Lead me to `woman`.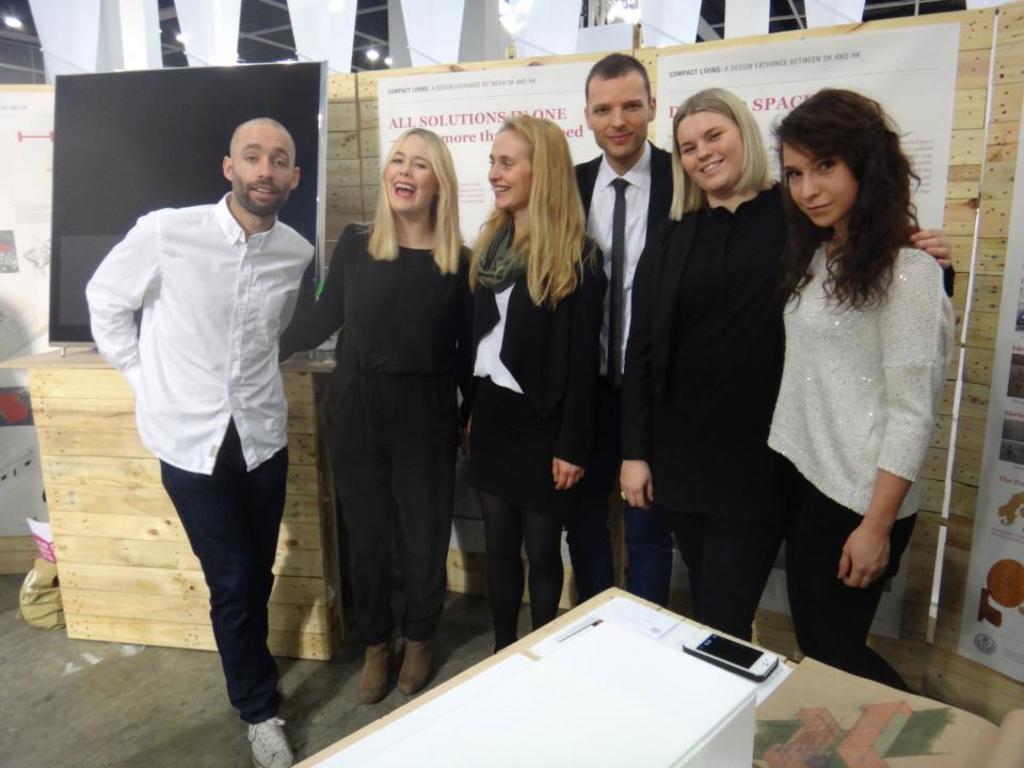
Lead to Rect(764, 87, 961, 691).
